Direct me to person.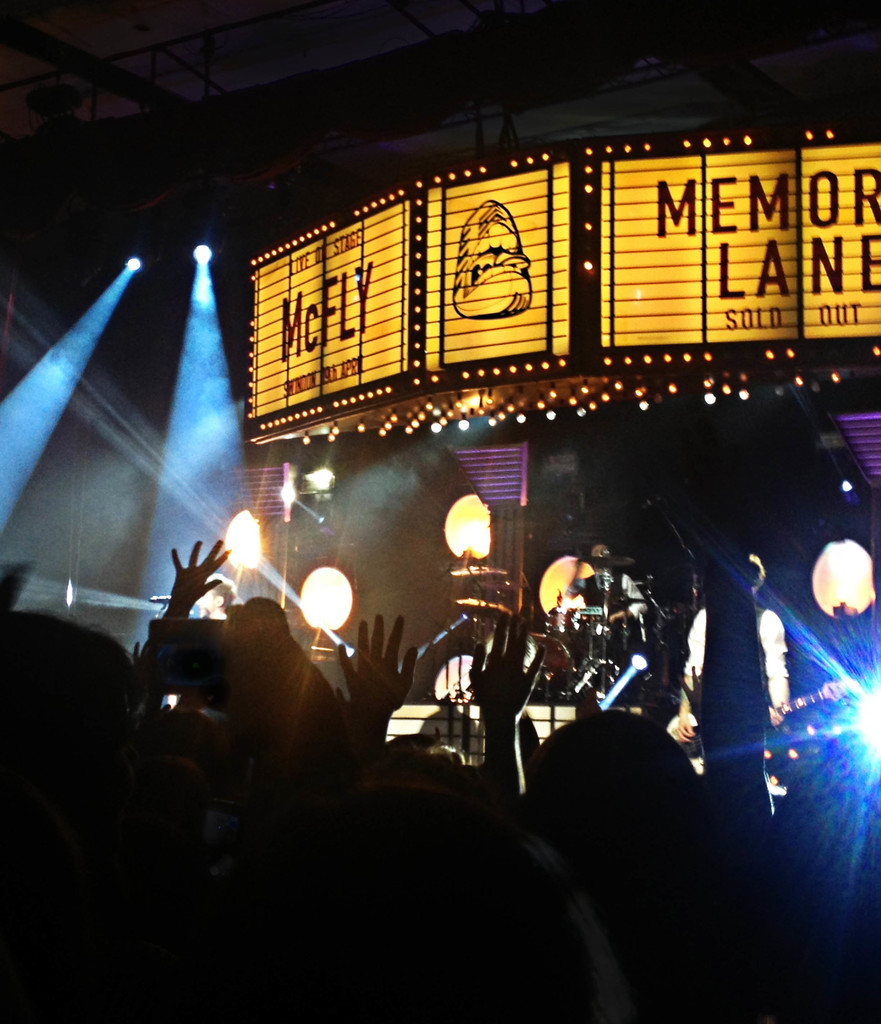
Direction: {"left": 669, "top": 546, "right": 795, "bottom": 786}.
